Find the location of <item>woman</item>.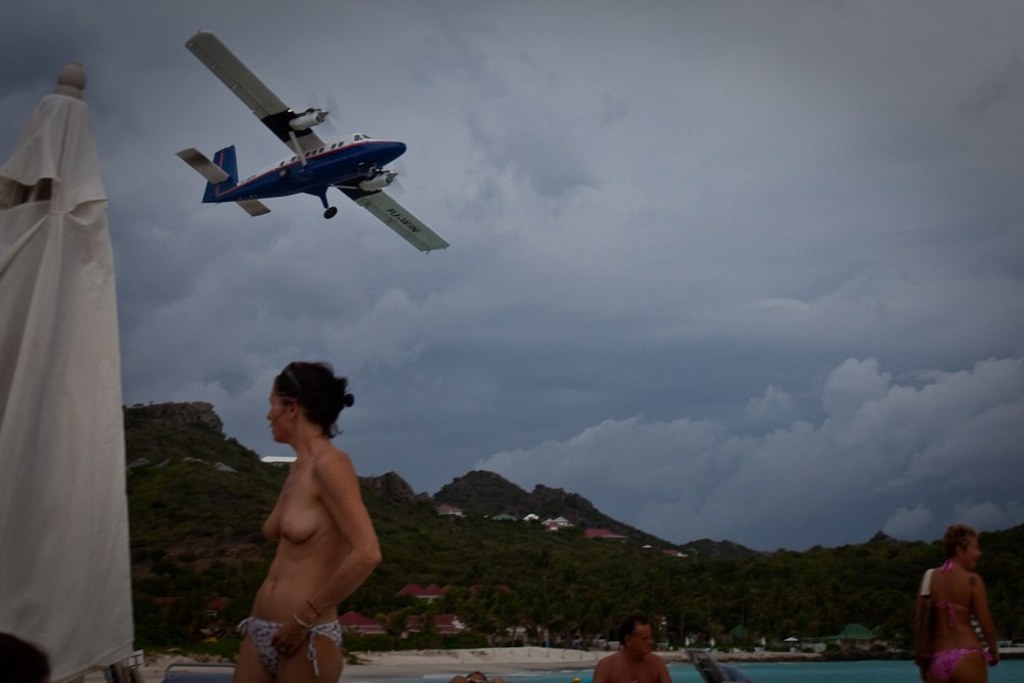
Location: left=205, top=347, right=400, bottom=679.
